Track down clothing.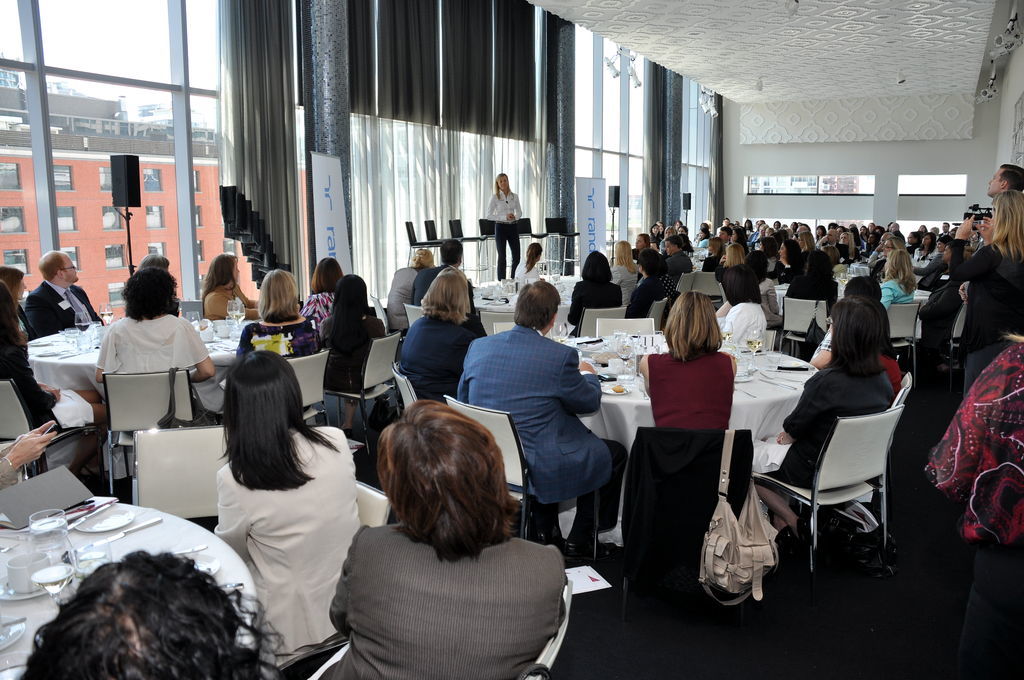
Tracked to [x1=0, y1=431, x2=26, y2=489].
